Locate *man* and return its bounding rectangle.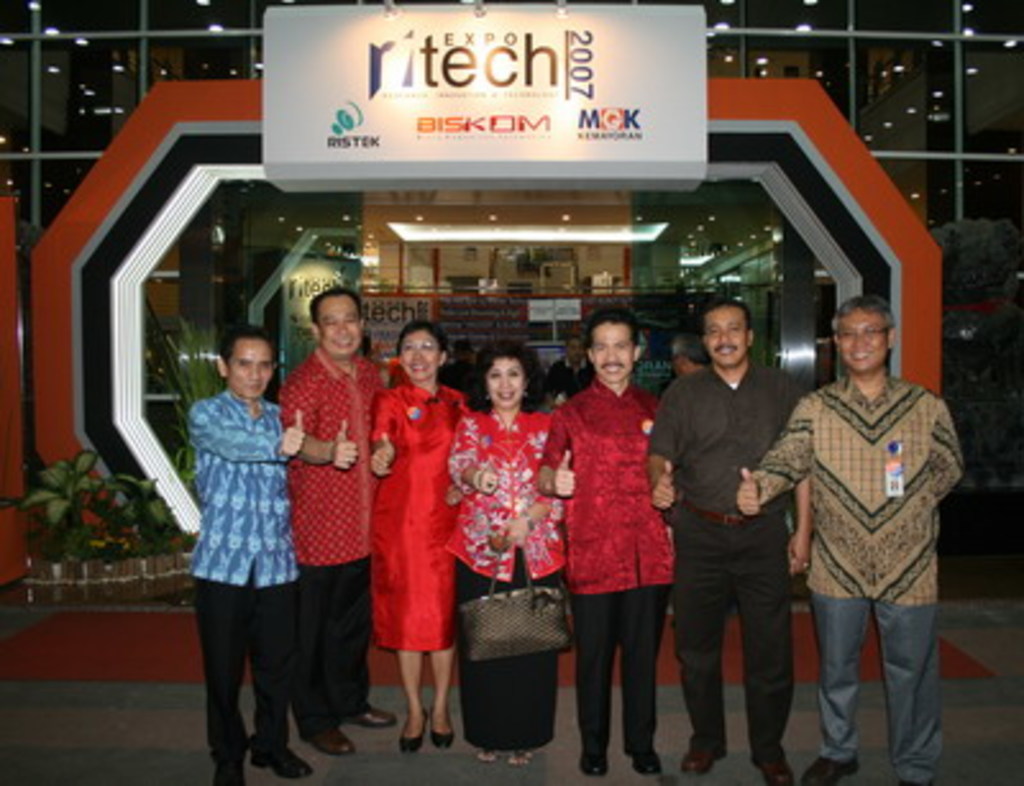
(left=643, top=302, right=814, bottom=783).
